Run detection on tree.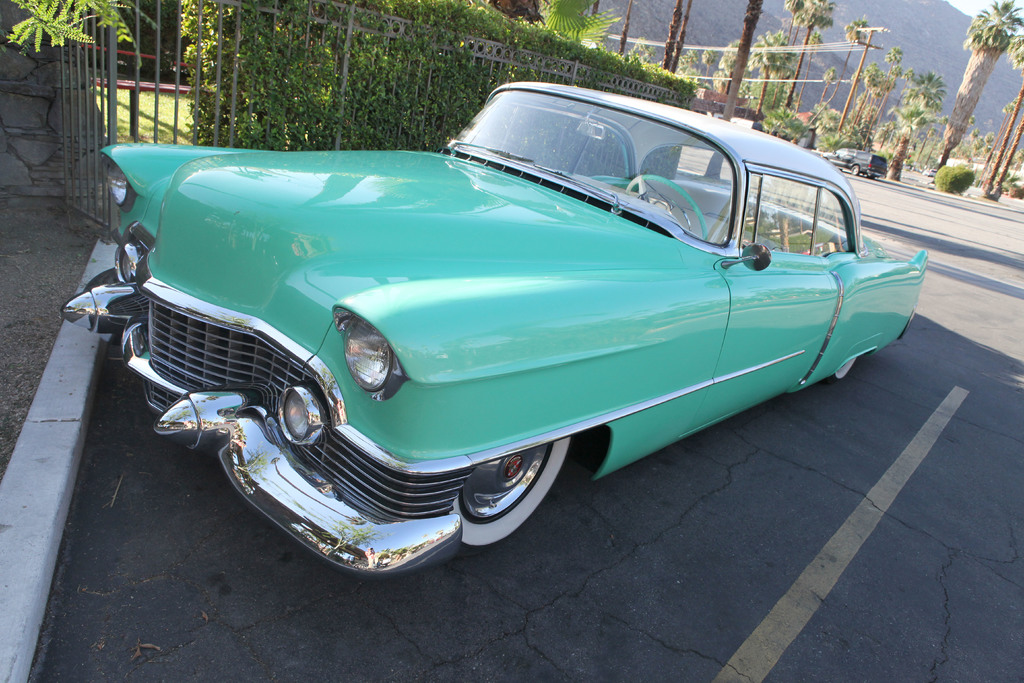
Result: bbox(620, 0, 636, 59).
